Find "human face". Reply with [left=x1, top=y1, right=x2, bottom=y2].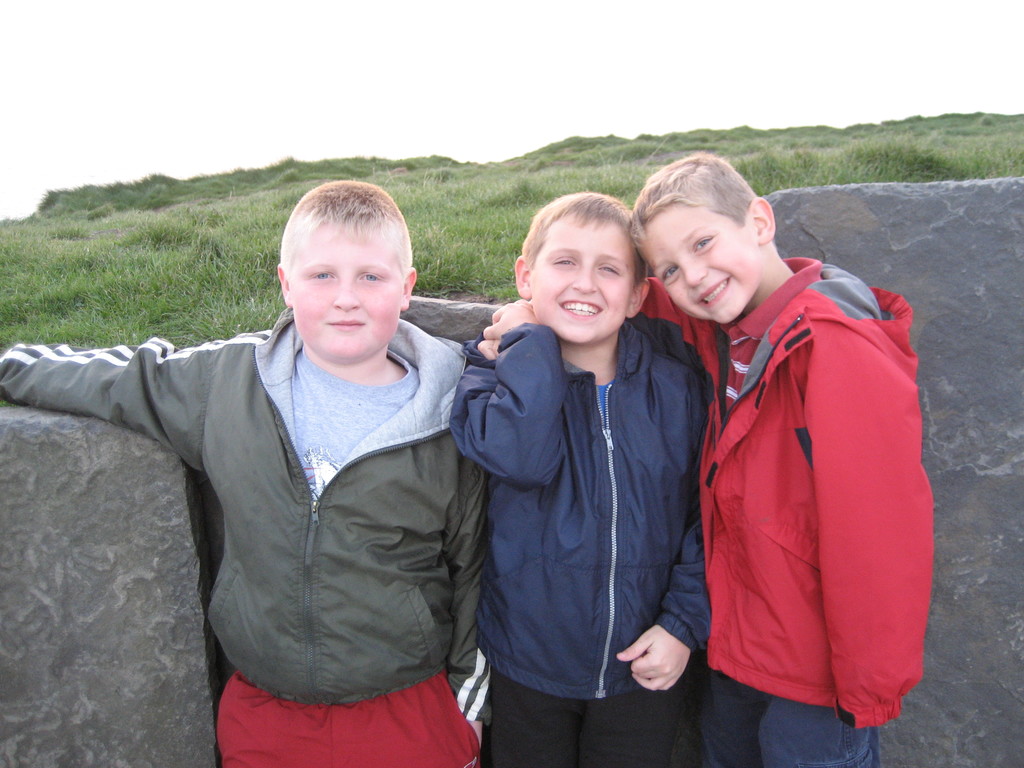
[left=634, top=200, right=759, bottom=325].
